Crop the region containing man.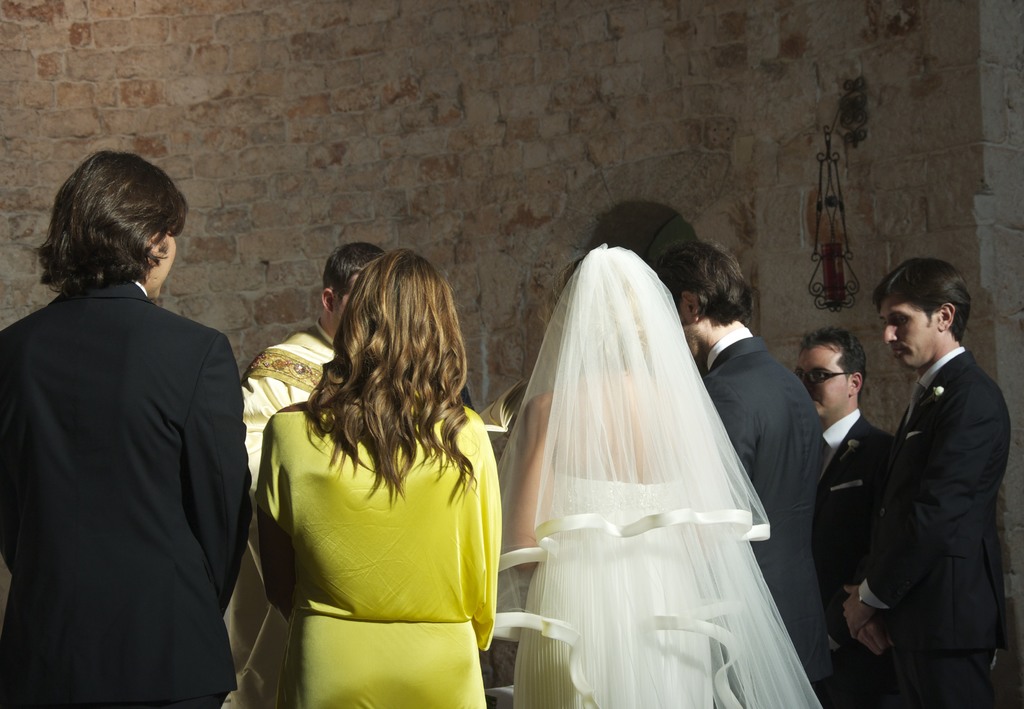
Crop region: box=[0, 150, 254, 708].
